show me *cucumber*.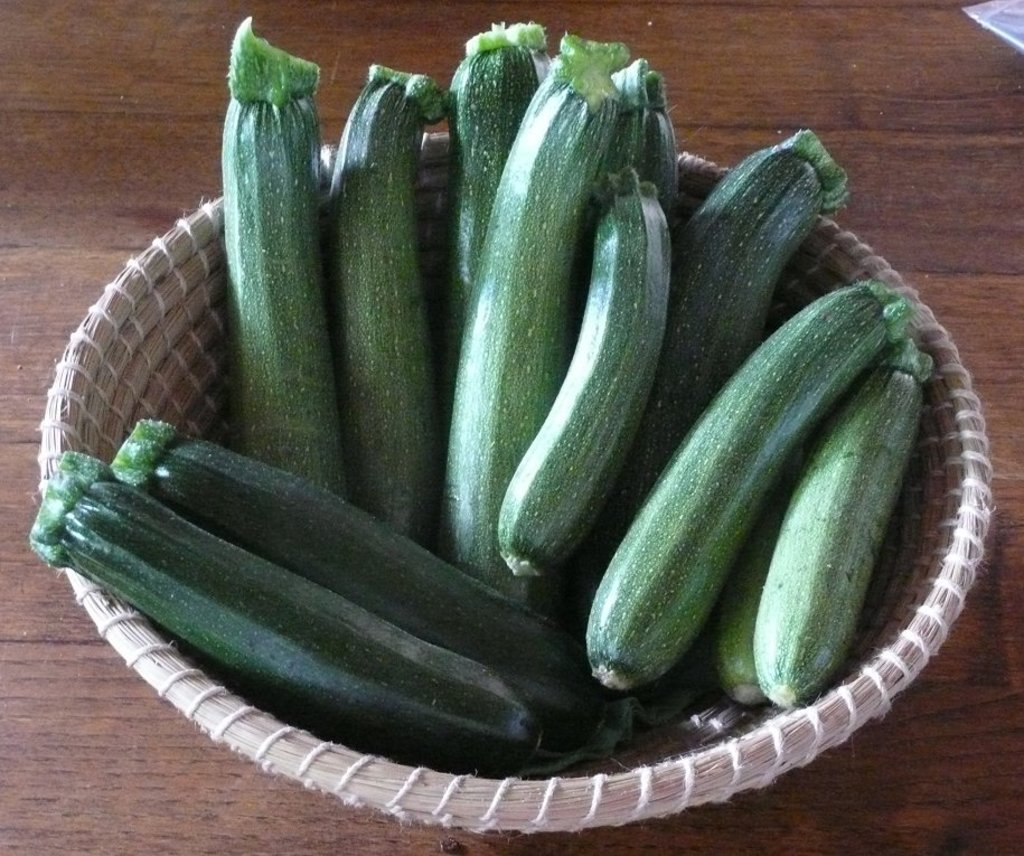
*cucumber* is here: BBox(703, 294, 921, 698).
